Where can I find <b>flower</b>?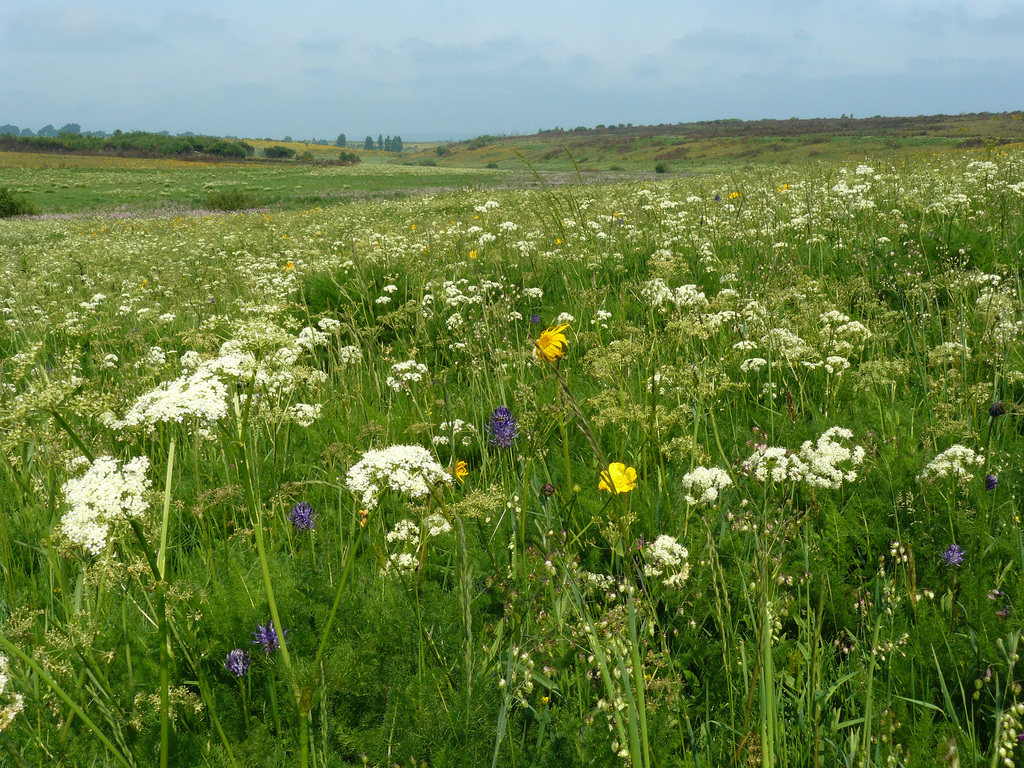
You can find it at select_region(60, 455, 147, 563).
